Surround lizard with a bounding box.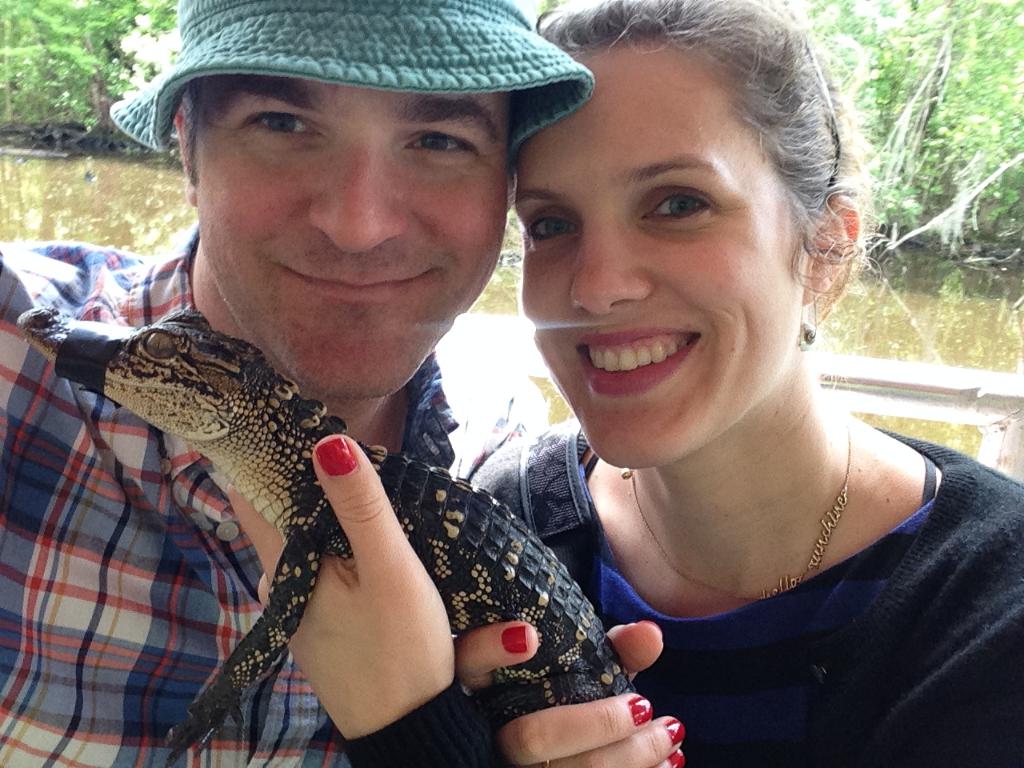
19/318/643/730.
